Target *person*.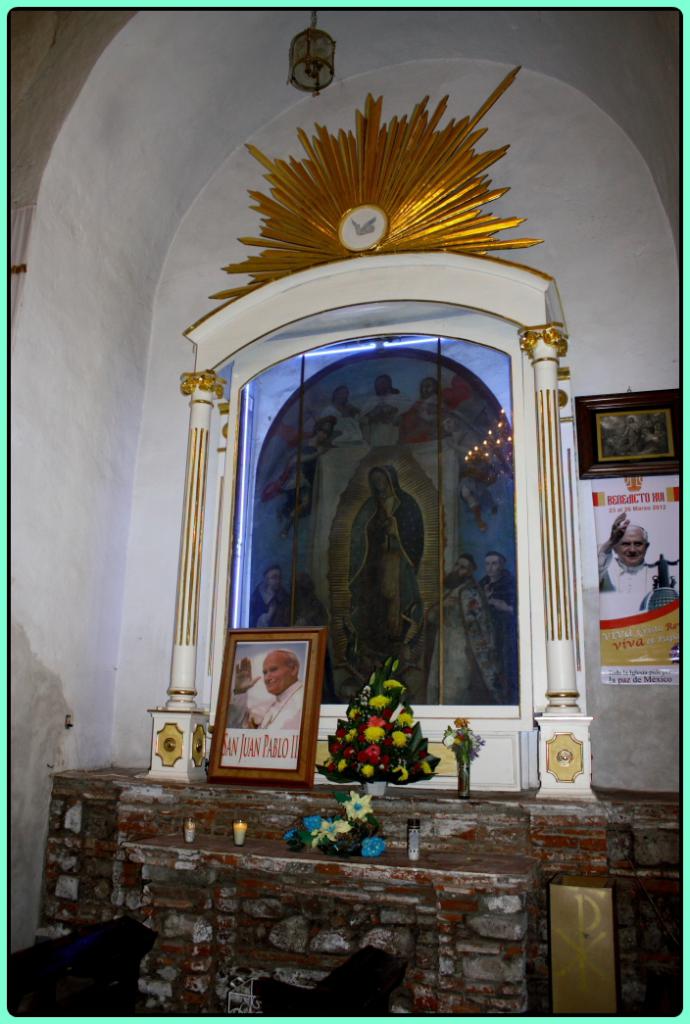
Target region: region(222, 647, 296, 737).
